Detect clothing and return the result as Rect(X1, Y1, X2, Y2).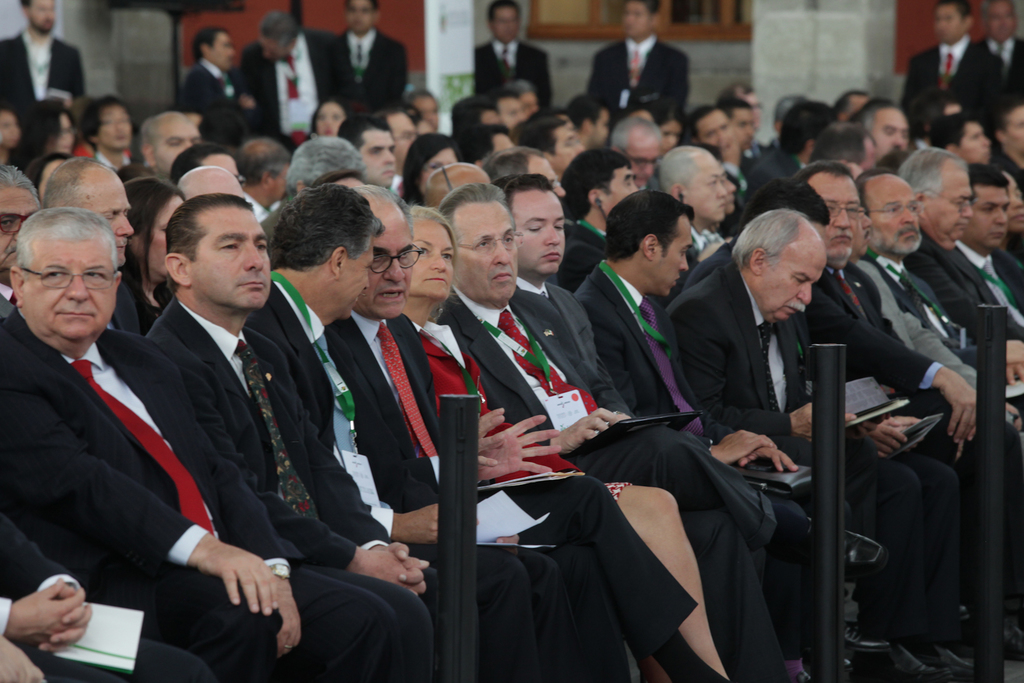
Rect(607, 273, 704, 444).
